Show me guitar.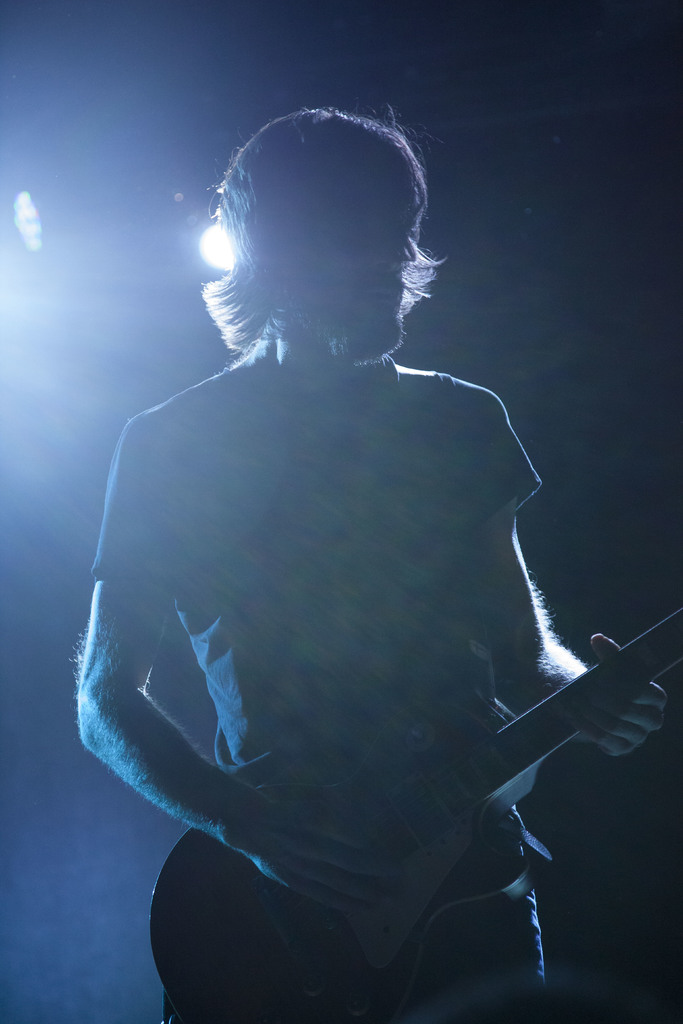
guitar is here: region(135, 596, 682, 1023).
